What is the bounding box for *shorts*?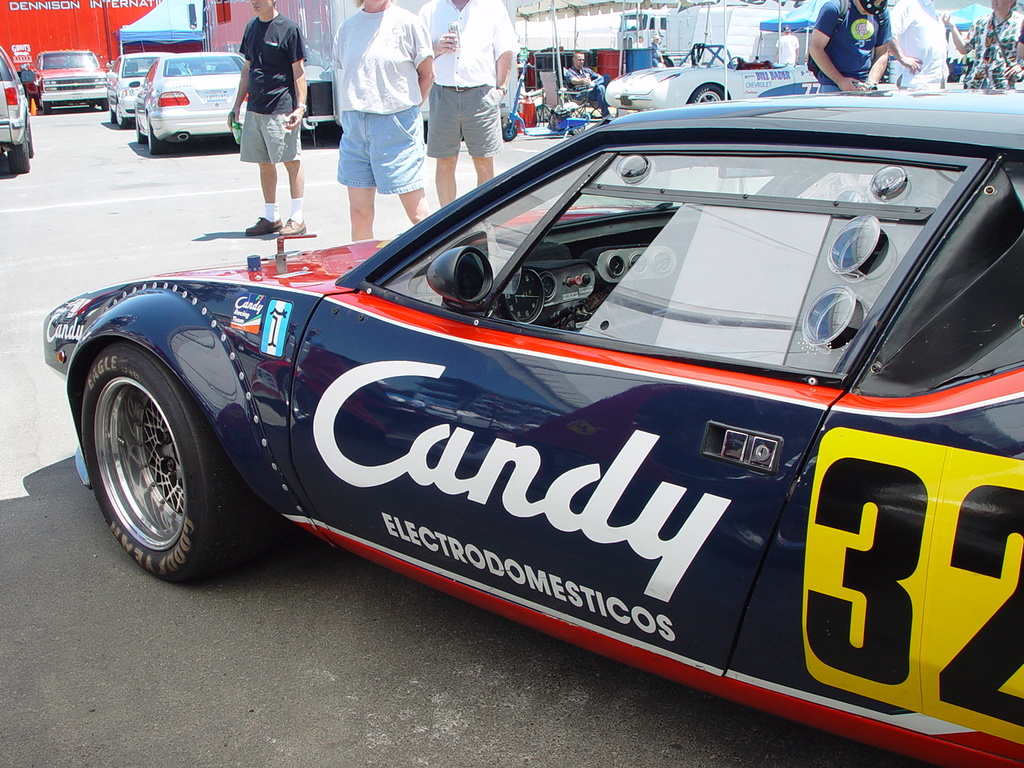
crop(333, 105, 421, 194).
